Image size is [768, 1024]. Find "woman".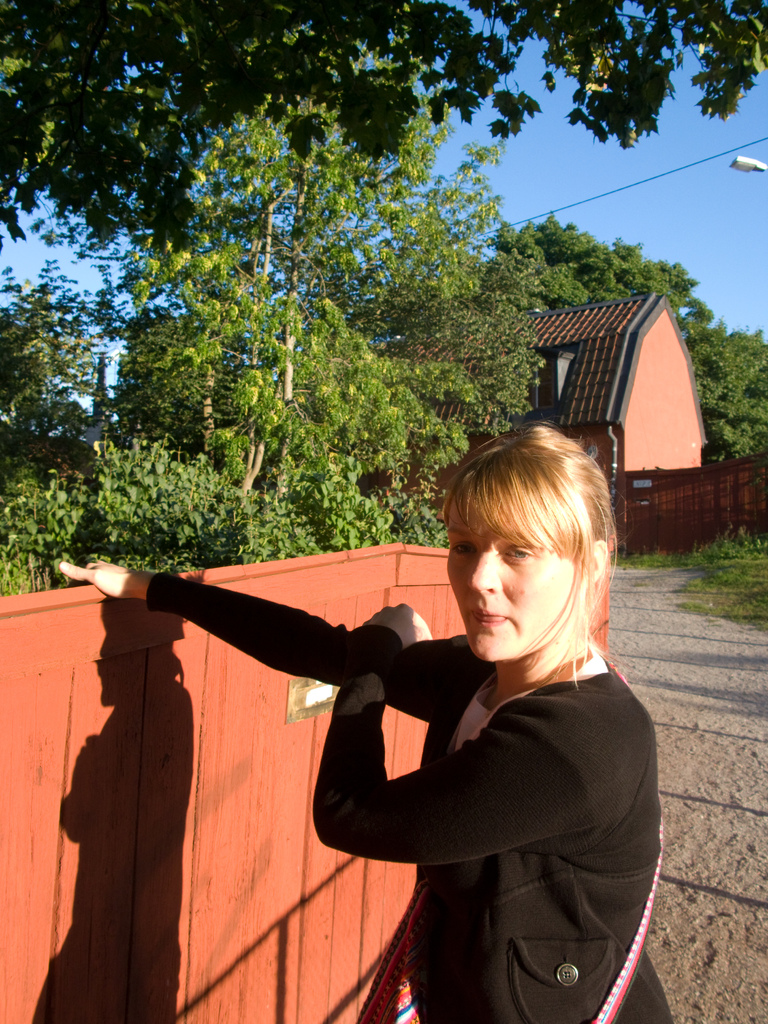
locate(60, 422, 674, 1023).
